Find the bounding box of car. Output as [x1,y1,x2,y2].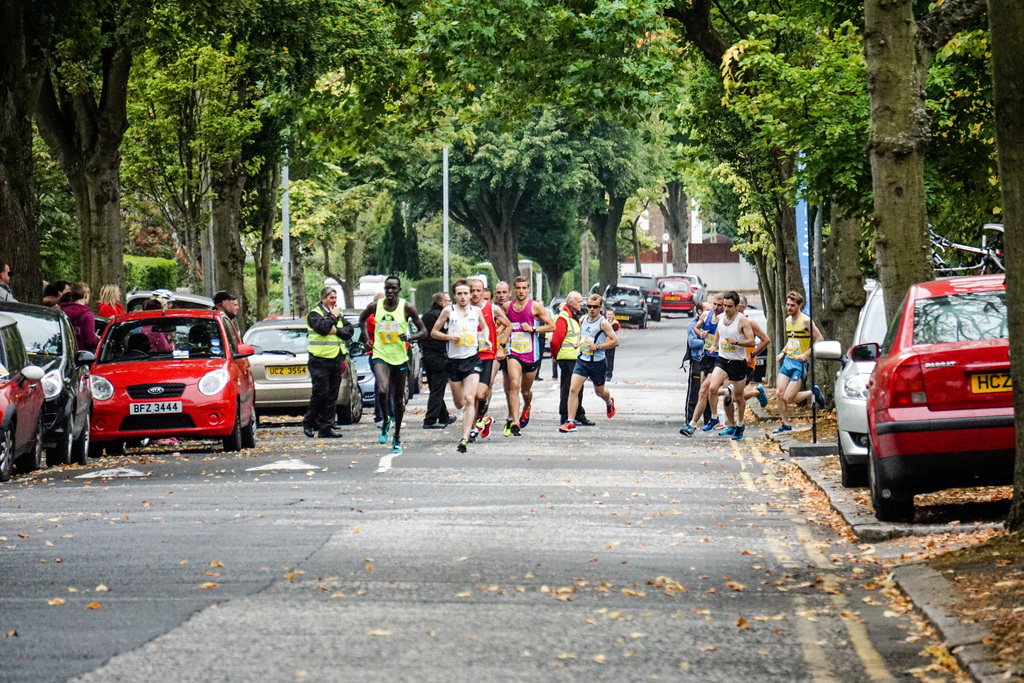
[600,283,645,324].
